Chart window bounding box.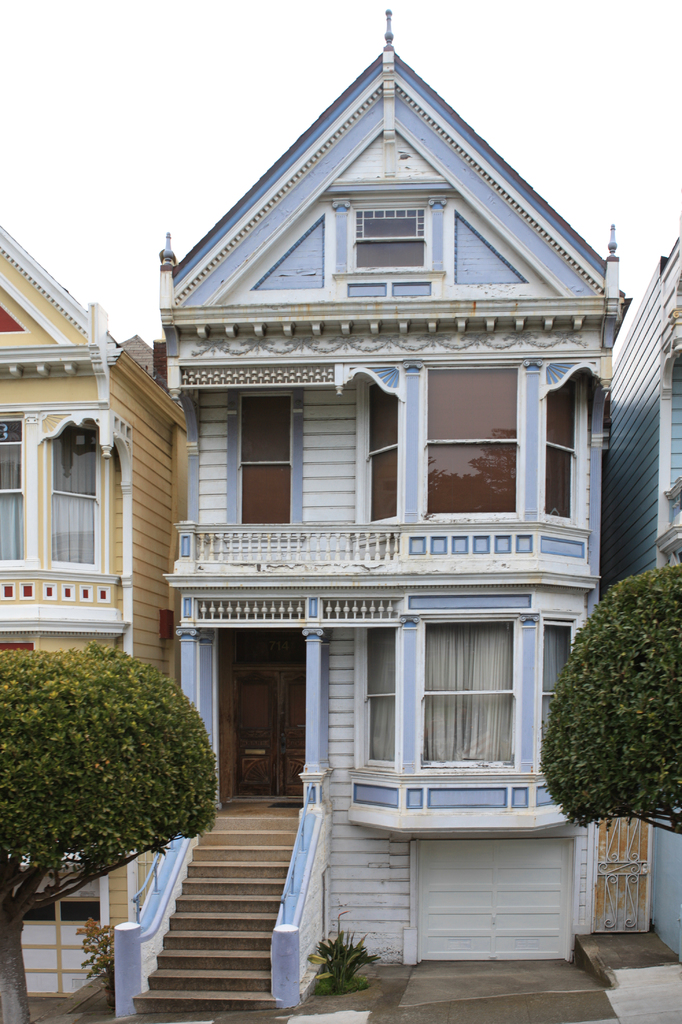
Charted: l=358, t=627, r=400, b=765.
